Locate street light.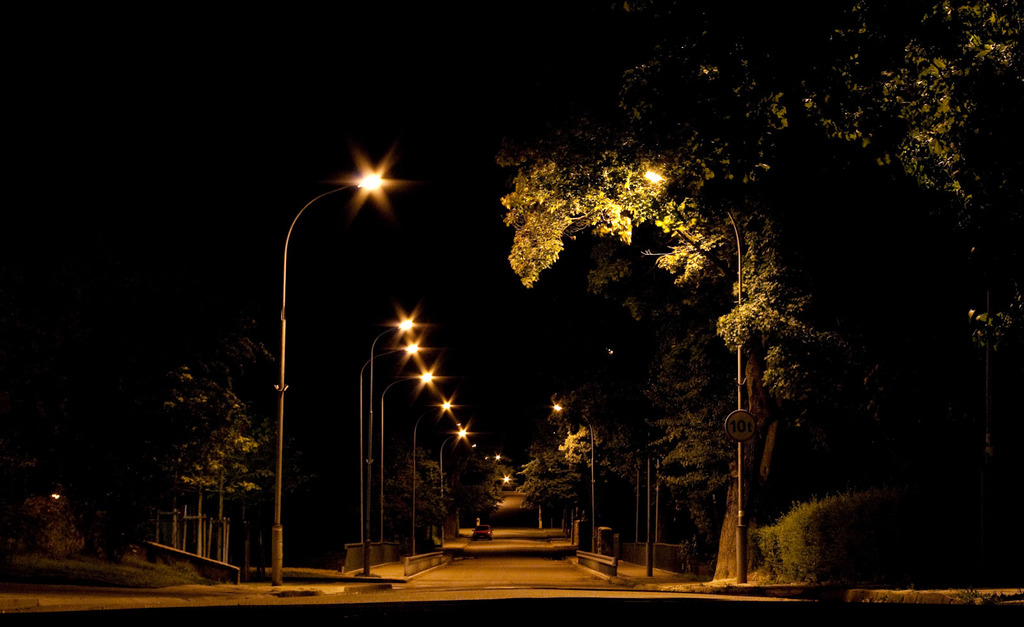
Bounding box: <region>412, 396, 458, 552</region>.
